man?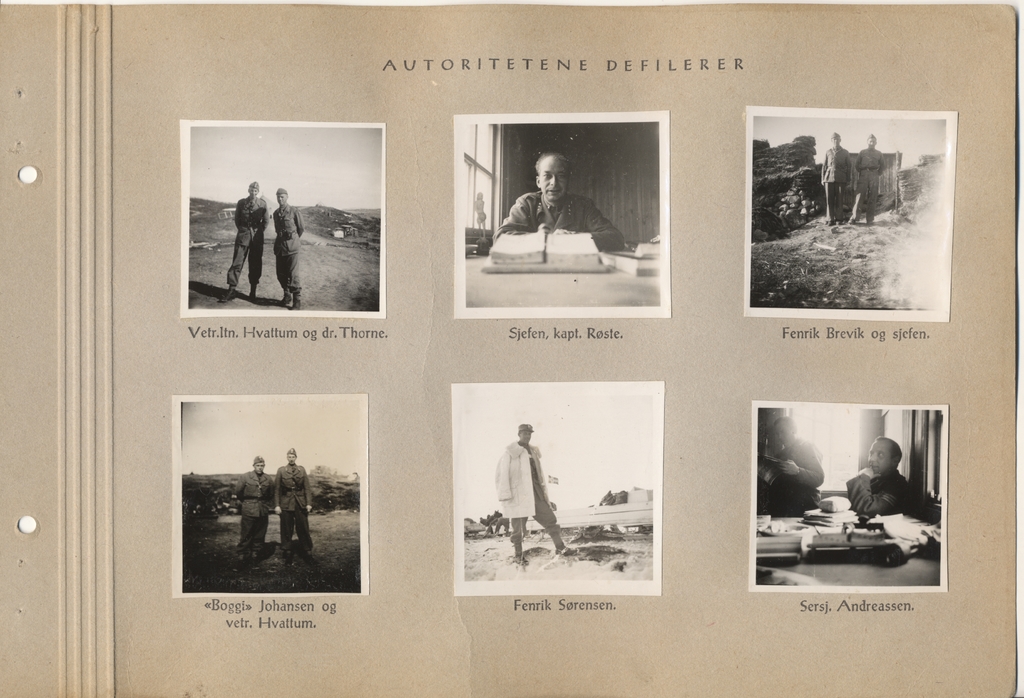
left=492, top=154, right=624, bottom=255
